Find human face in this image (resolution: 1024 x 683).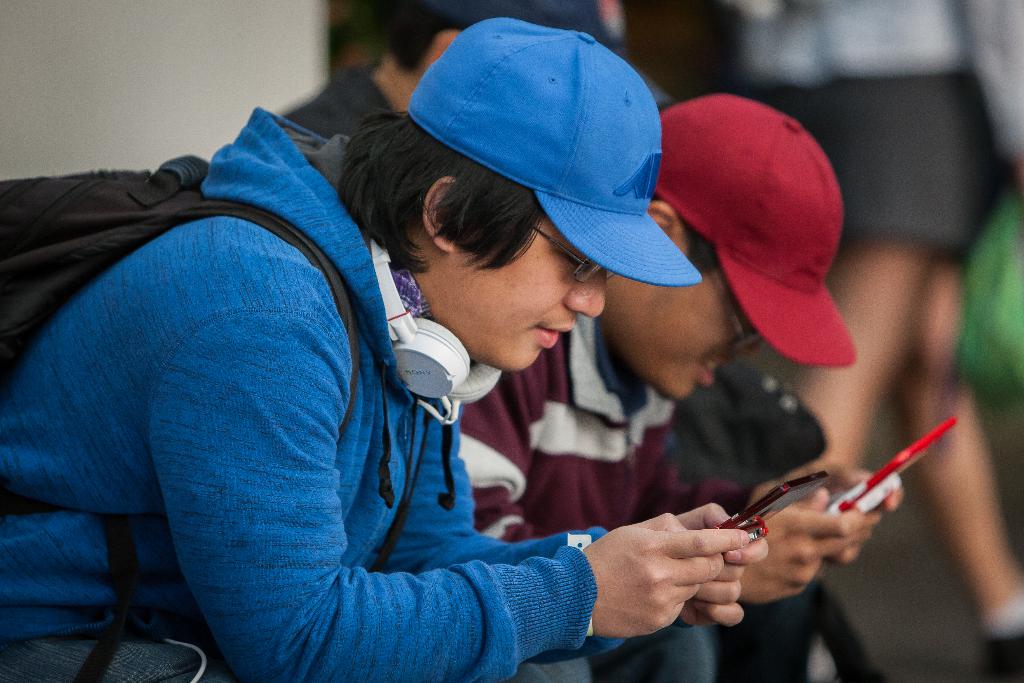
[623,226,759,399].
